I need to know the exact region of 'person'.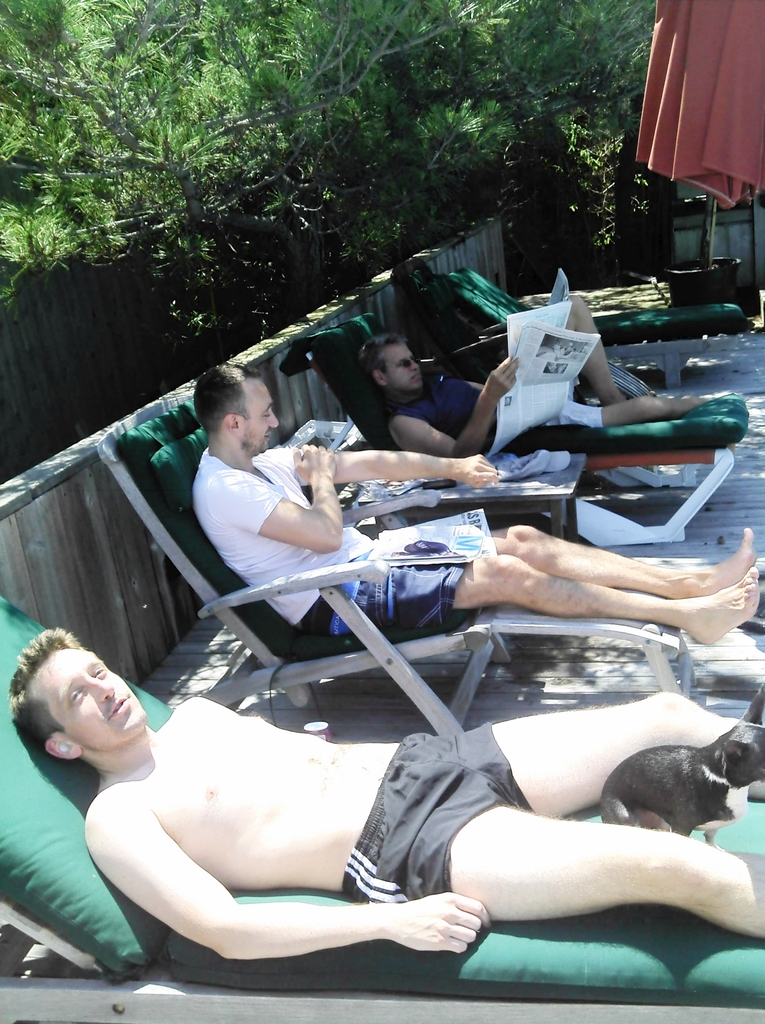
Region: [left=362, top=332, right=715, bottom=429].
